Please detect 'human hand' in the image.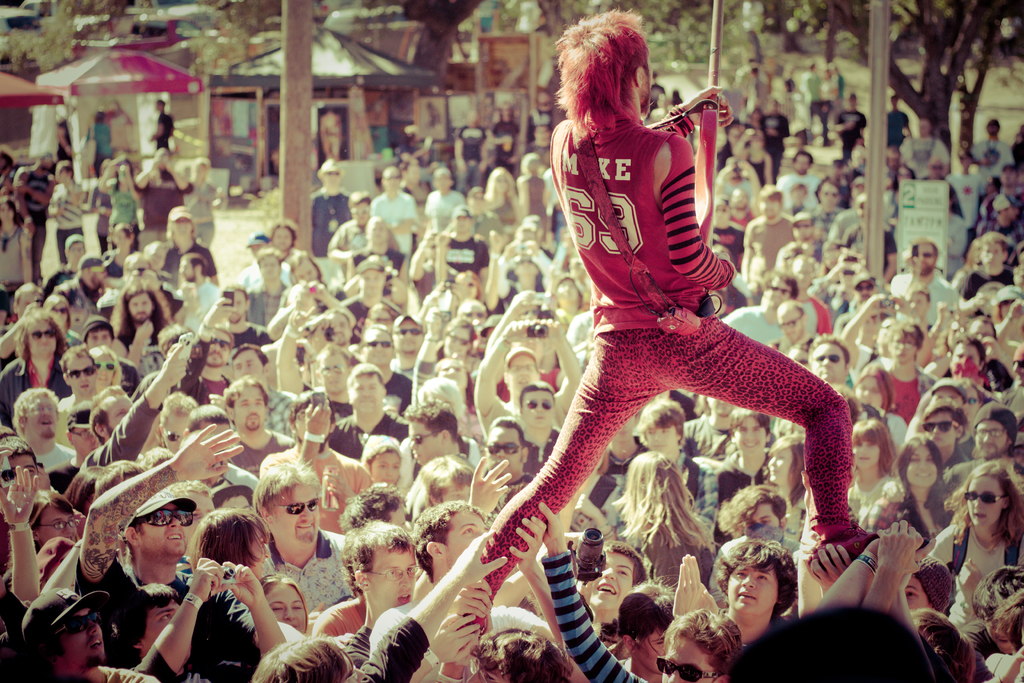
box(202, 294, 237, 325).
